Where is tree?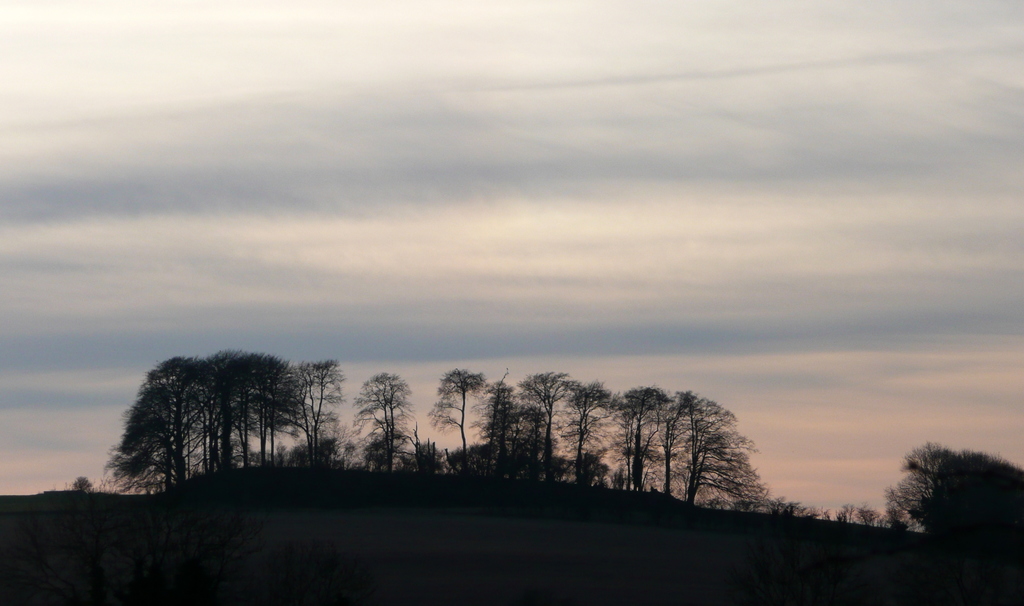
(x1=642, y1=394, x2=737, y2=505).
